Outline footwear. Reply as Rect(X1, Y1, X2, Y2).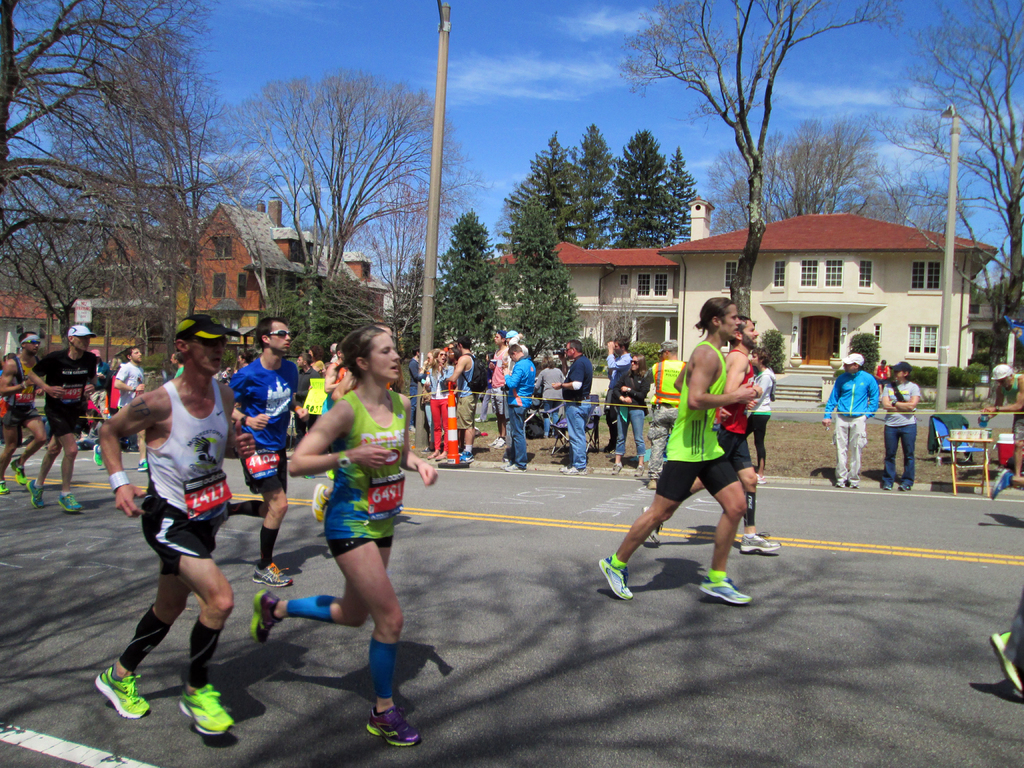
Rect(461, 454, 472, 462).
